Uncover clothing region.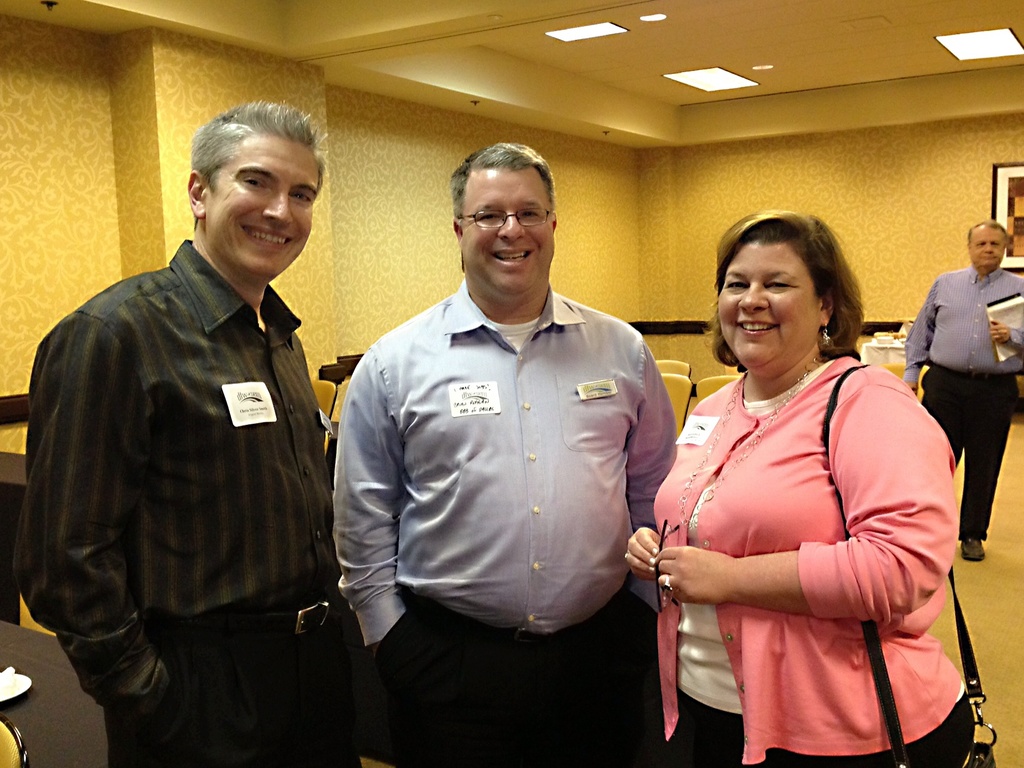
Uncovered: region(905, 260, 1023, 535).
